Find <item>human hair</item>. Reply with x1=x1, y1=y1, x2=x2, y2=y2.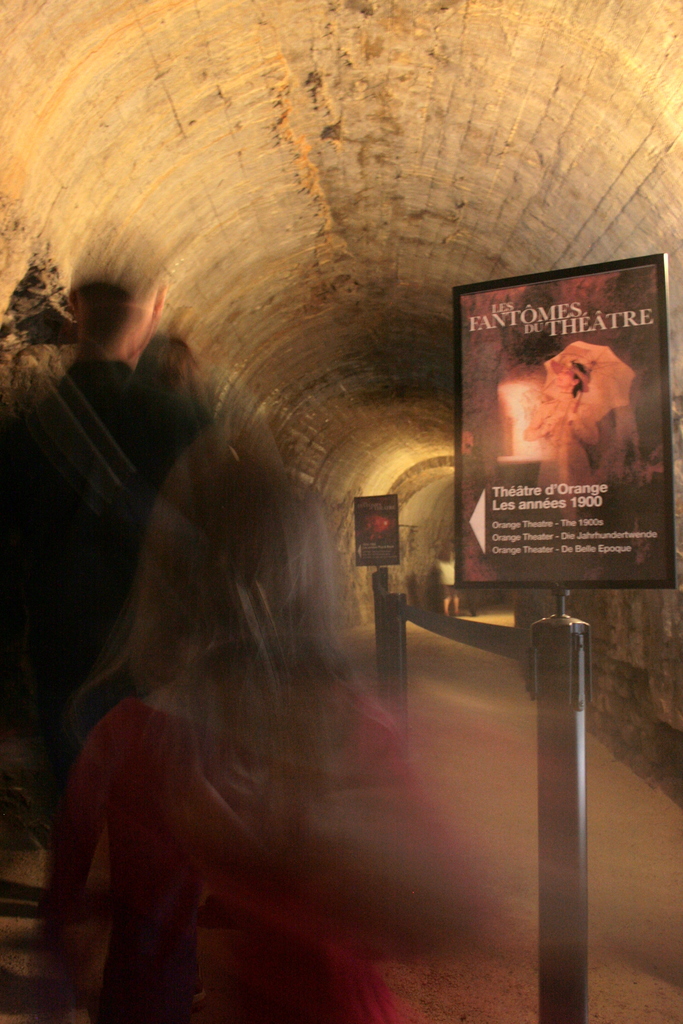
x1=101, y1=412, x2=404, y2=874.
